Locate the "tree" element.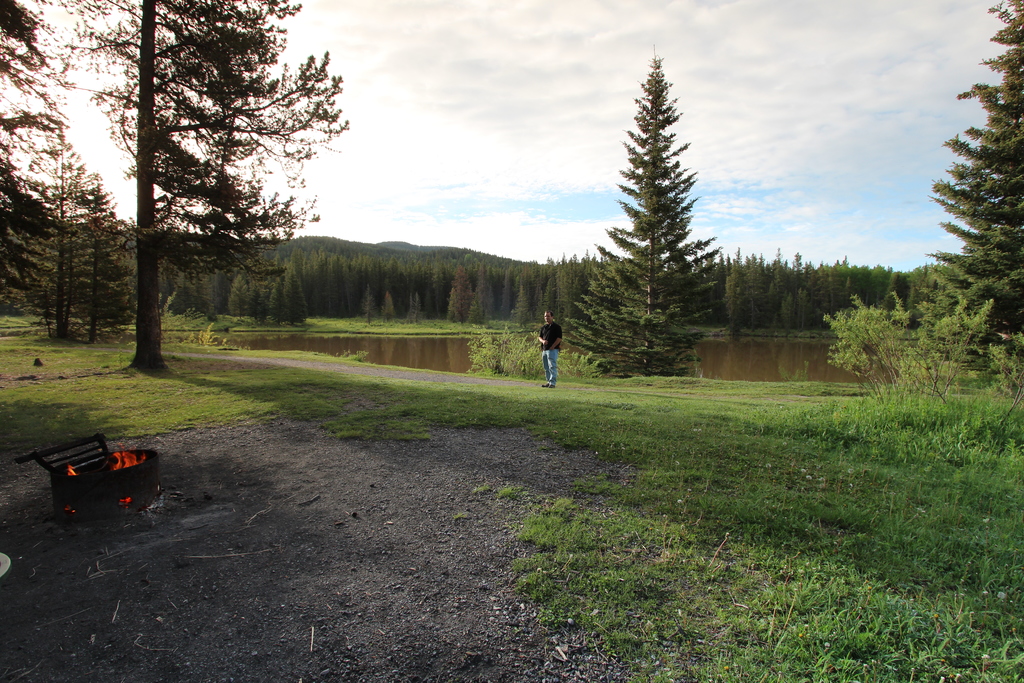
Element bbox: left=921, top=0, right=1023, bottom=338.
